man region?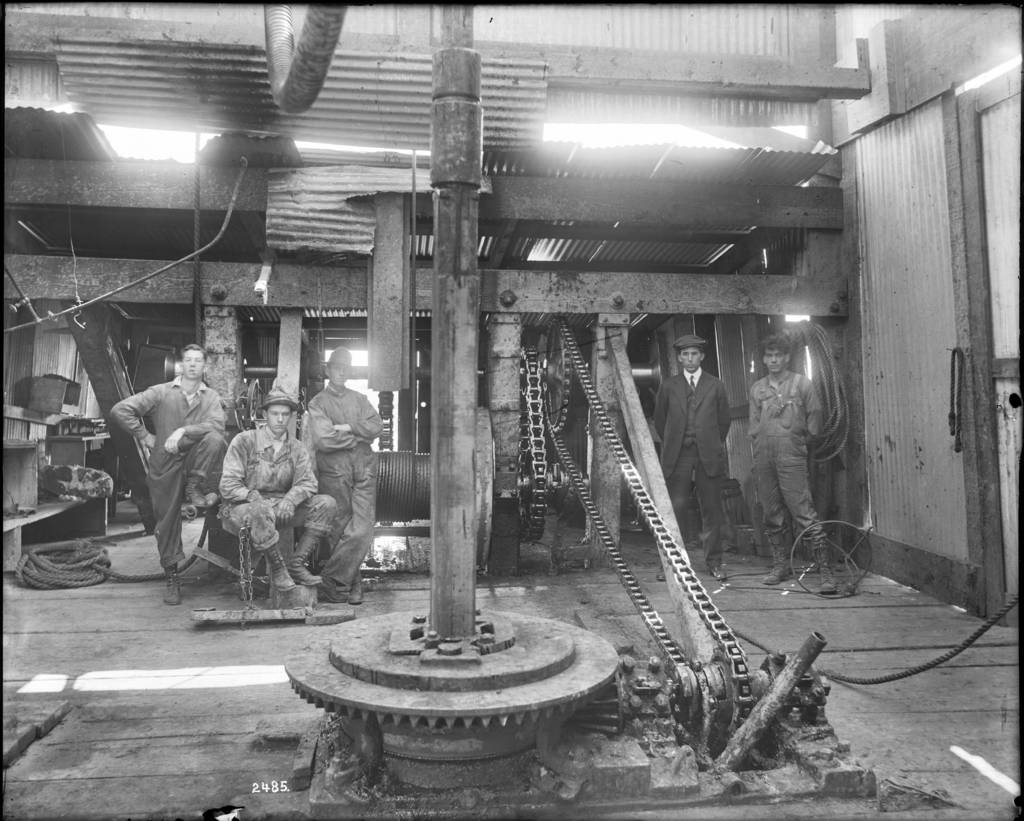
bbox=(220, 385, 337, 591)
